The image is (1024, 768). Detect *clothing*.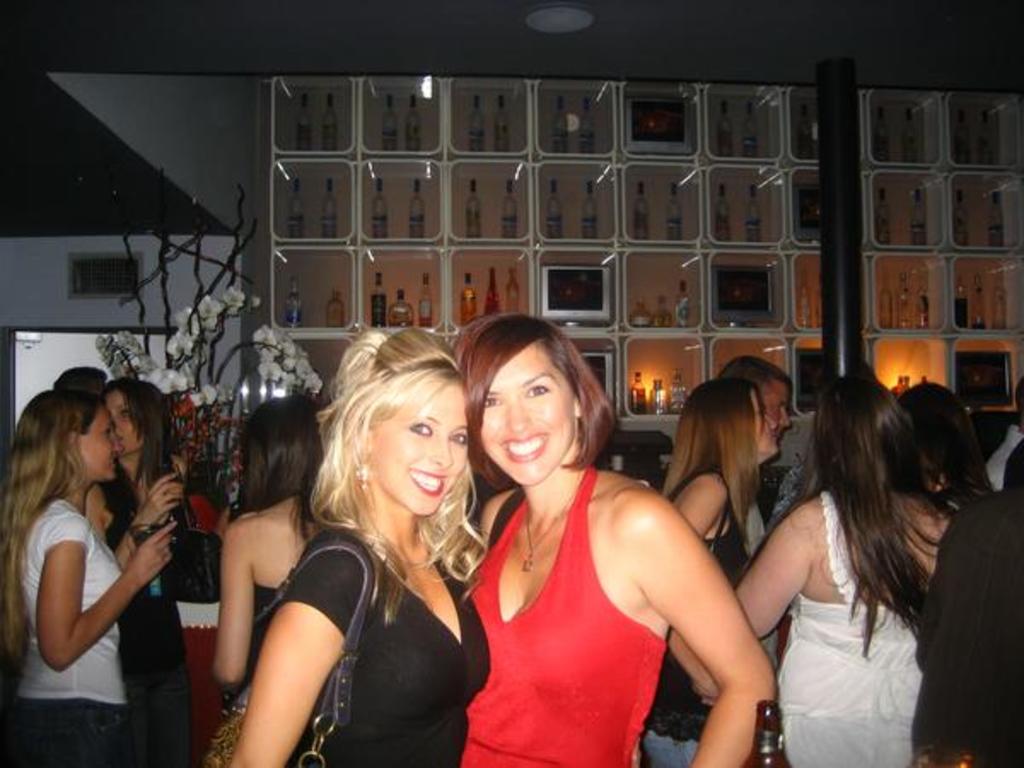
Detection: [left=242, top=515, right=500, bottom=766].
